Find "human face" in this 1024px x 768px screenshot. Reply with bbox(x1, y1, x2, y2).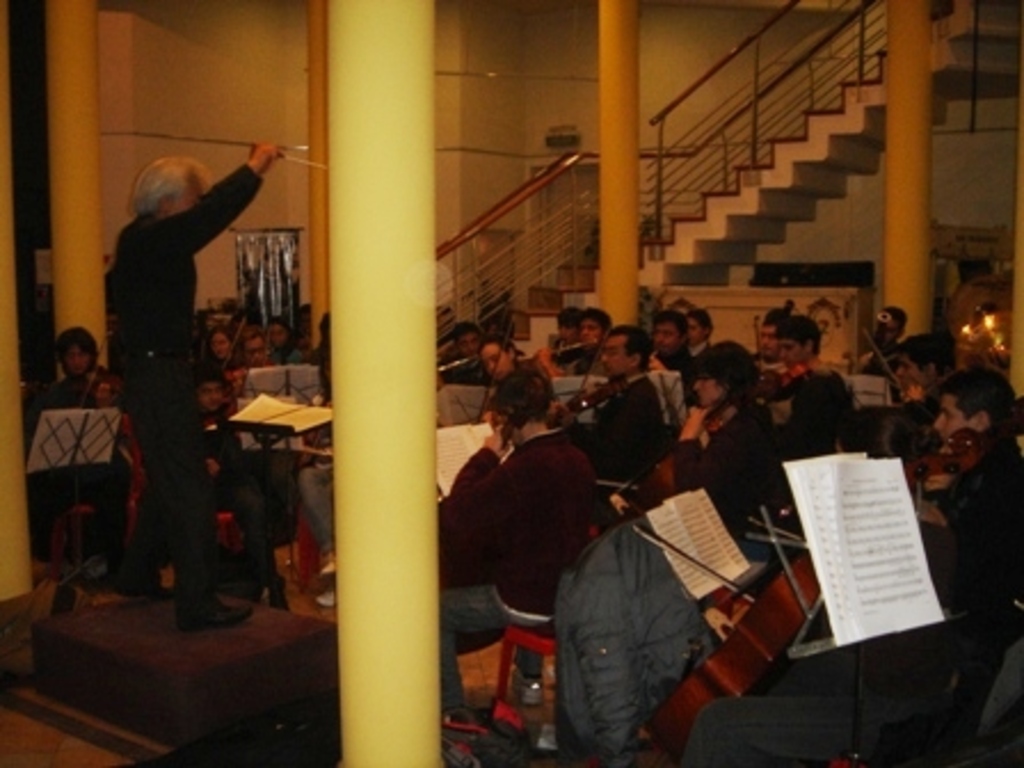
bbox(597, 338, 629, 377).
